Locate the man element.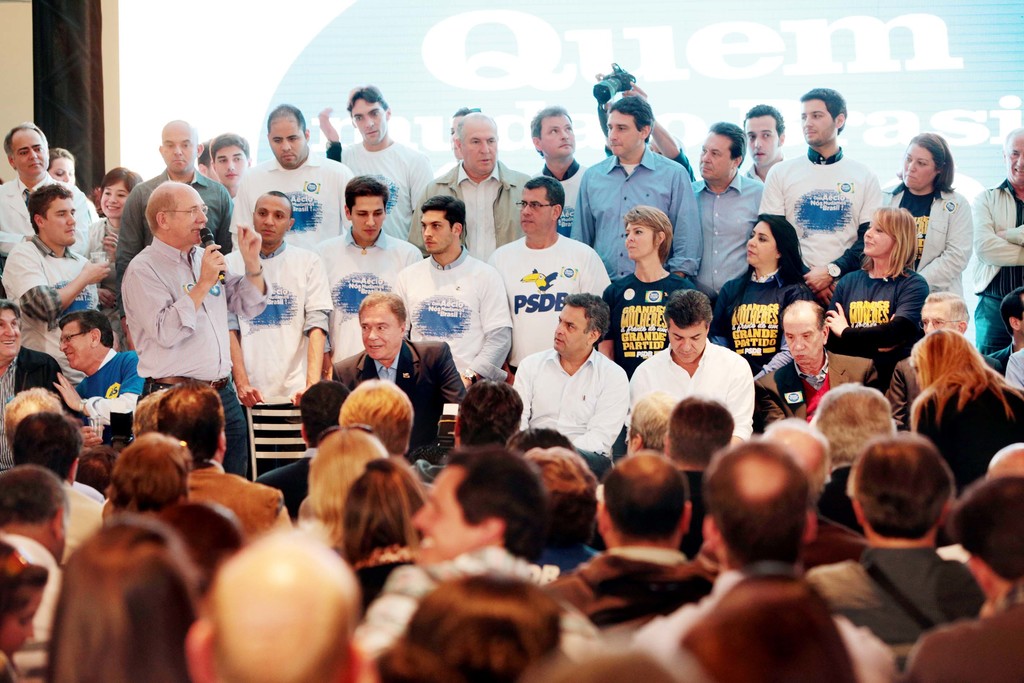
Element bbox: {"x1": 107, "y1": 379, "x2": 284, "y2": 527}.
